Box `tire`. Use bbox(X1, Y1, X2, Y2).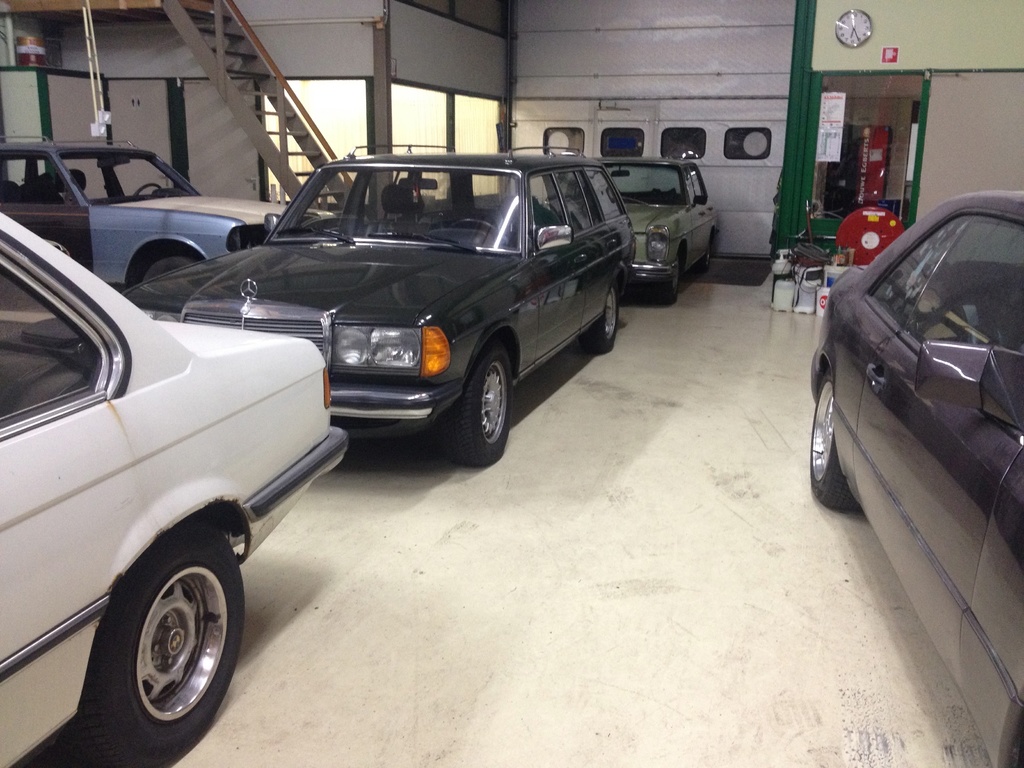
bbox(806, 374, 863, 511).
